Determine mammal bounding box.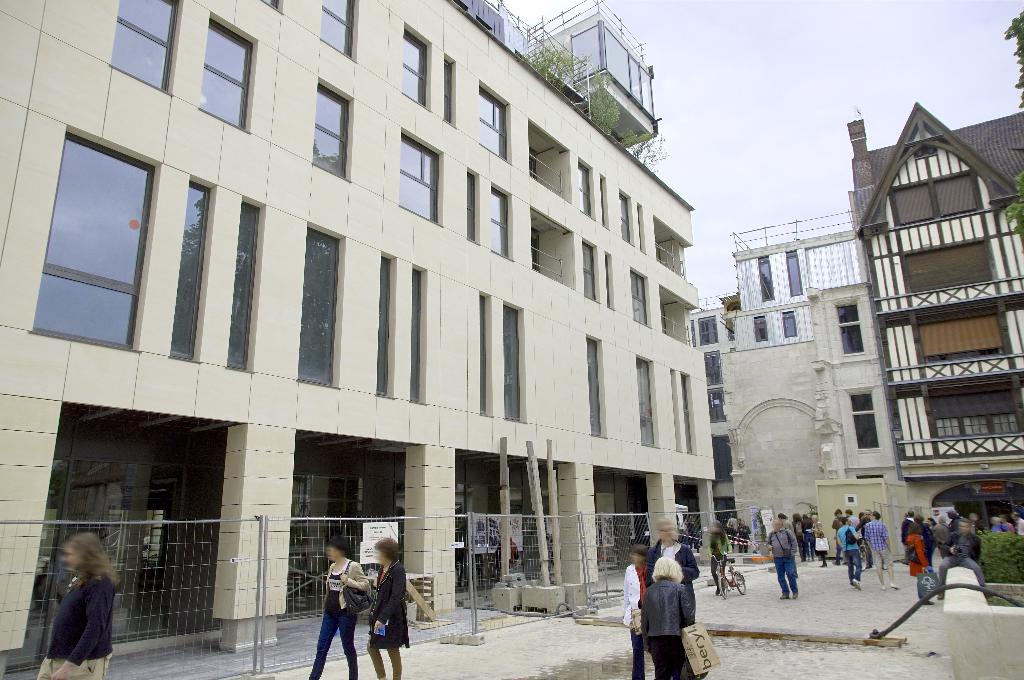
Determined: bbox=[618, 544, 651, 679].
